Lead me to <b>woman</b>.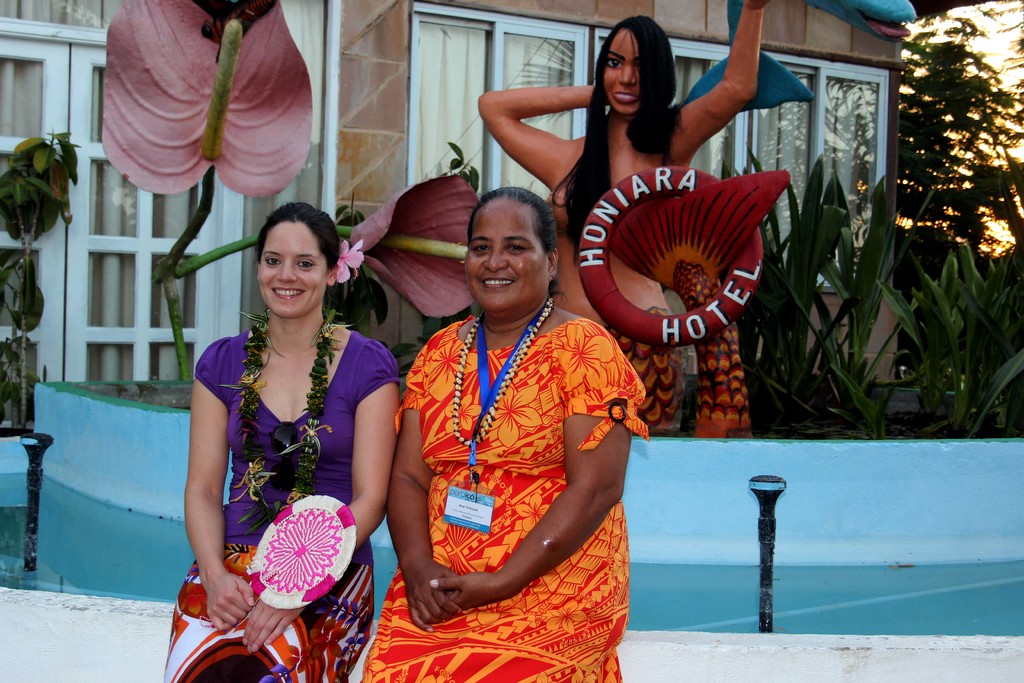
Lead to 356, 186, 660, 682.
